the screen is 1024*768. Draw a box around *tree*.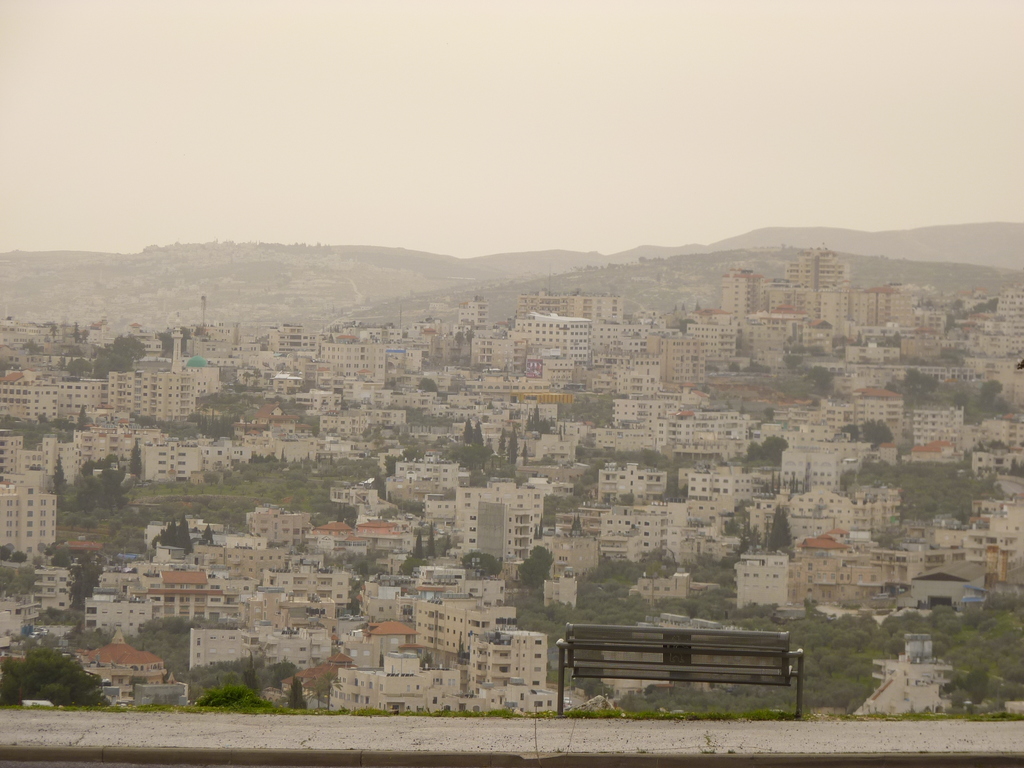
(984,441,1012,454).
